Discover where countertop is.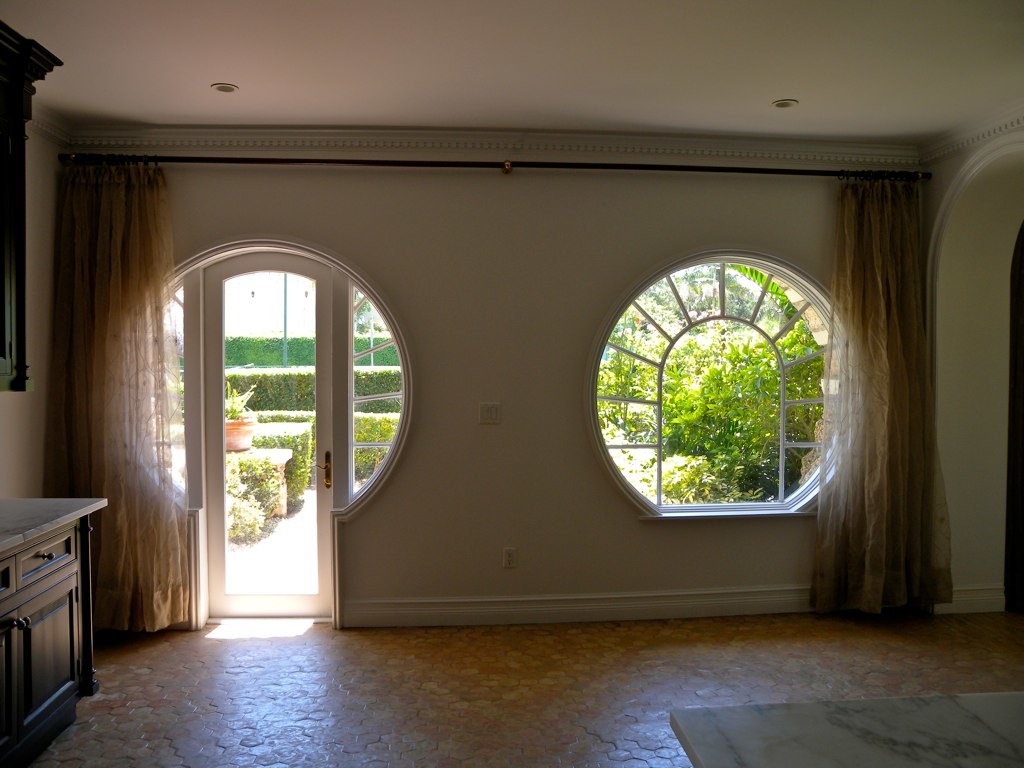
Discovered at {"x1": 0, "y1": 494, "x2": 113, "y2": 767}.
